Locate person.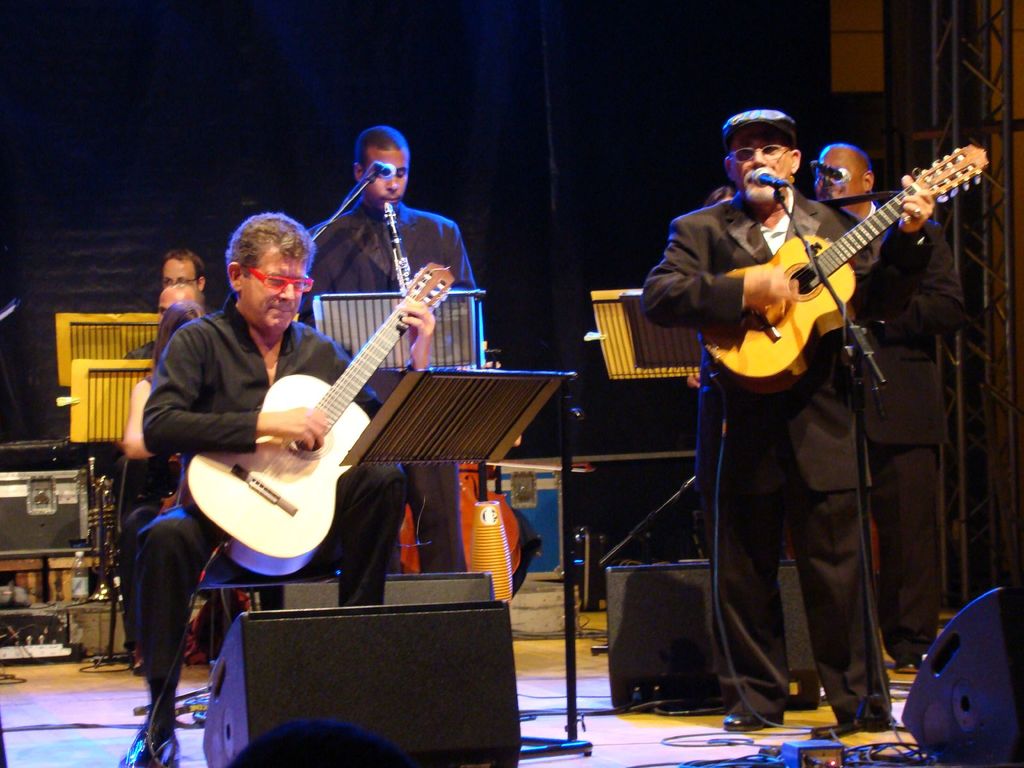
Bounding box: (left=812, top=146, right=981, bottom=682).
